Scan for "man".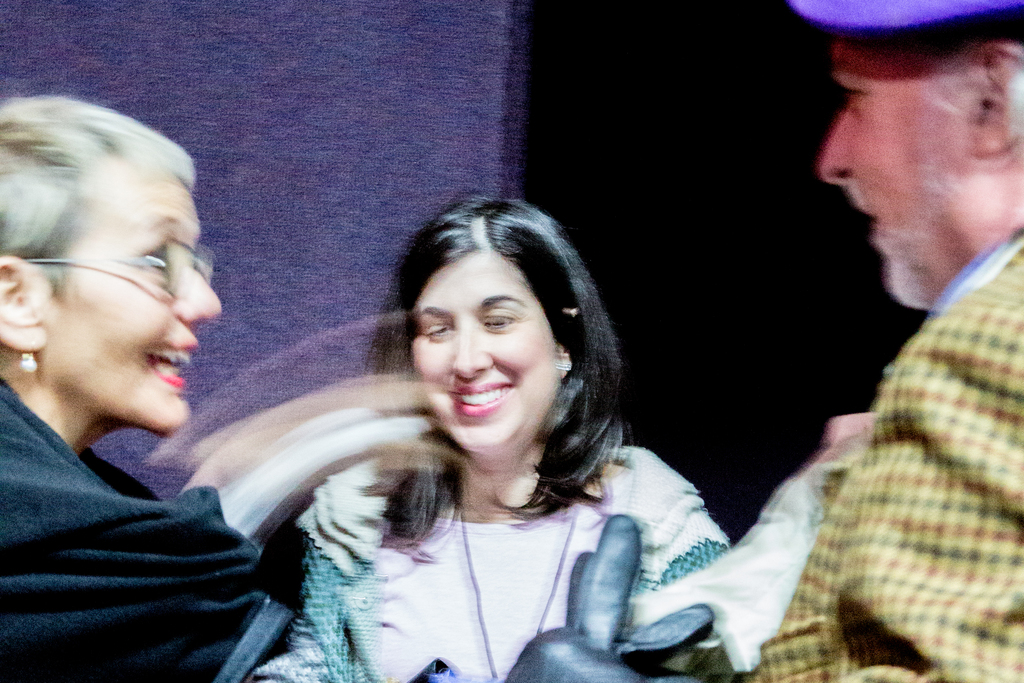
Scan result: pyautogui.locateOnScreen(762, 6, 1023, 646).
